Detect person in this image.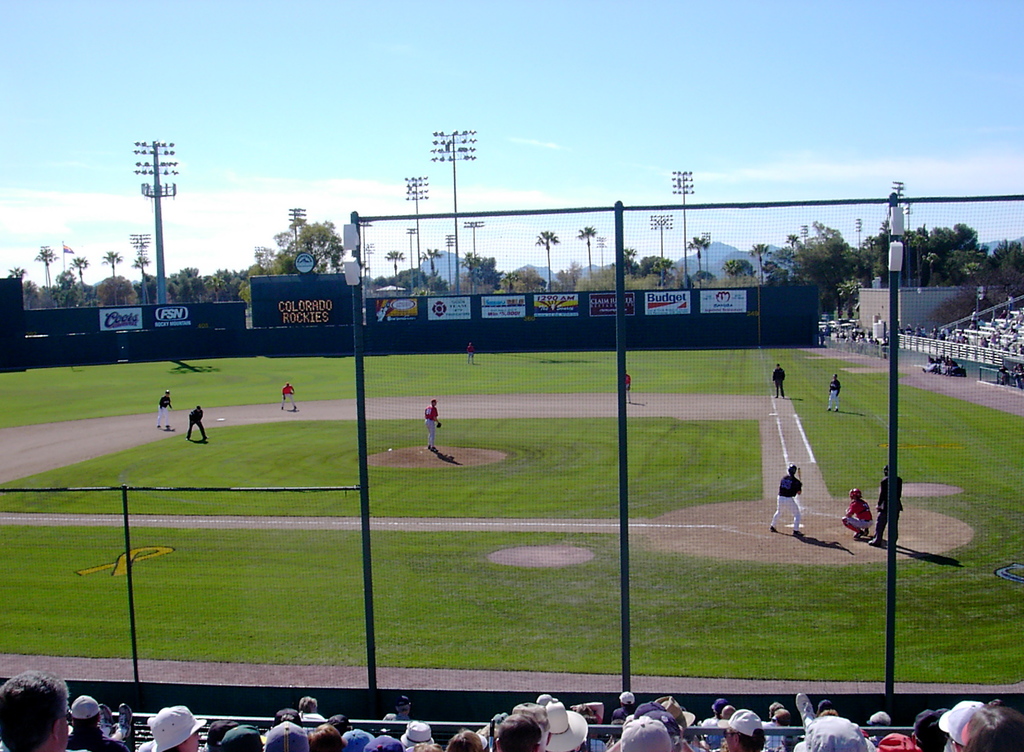
Detection: Rect(607, 687, 638, 728).
